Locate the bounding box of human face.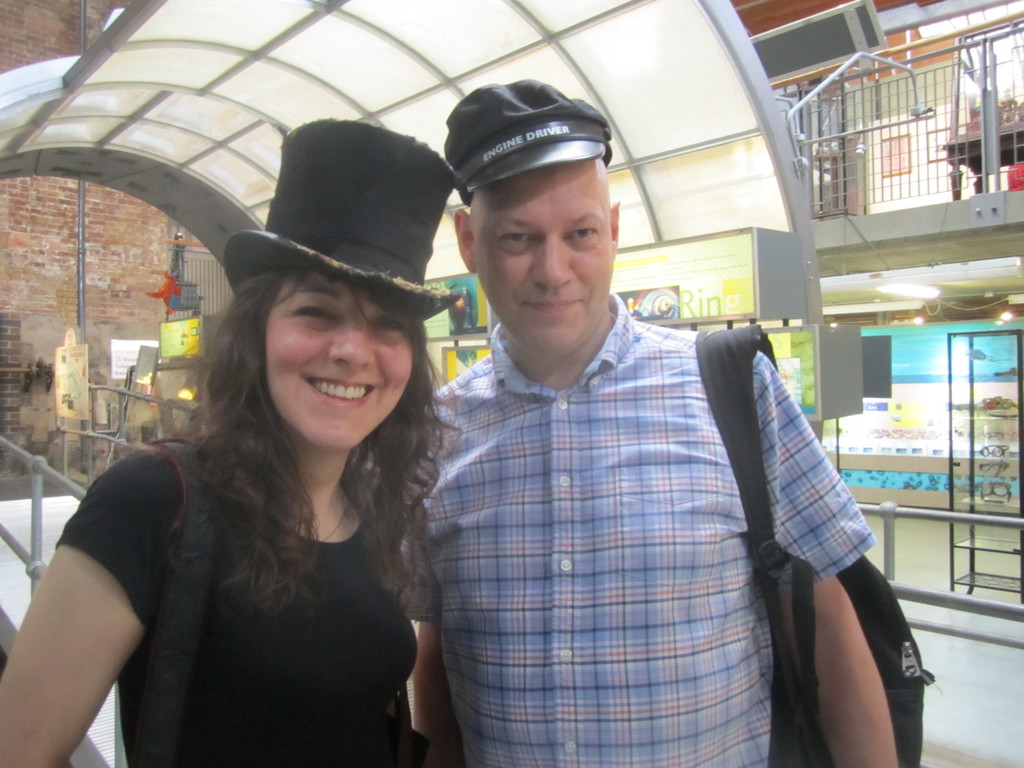
Bounding box: [268, 264, 417, 450].
